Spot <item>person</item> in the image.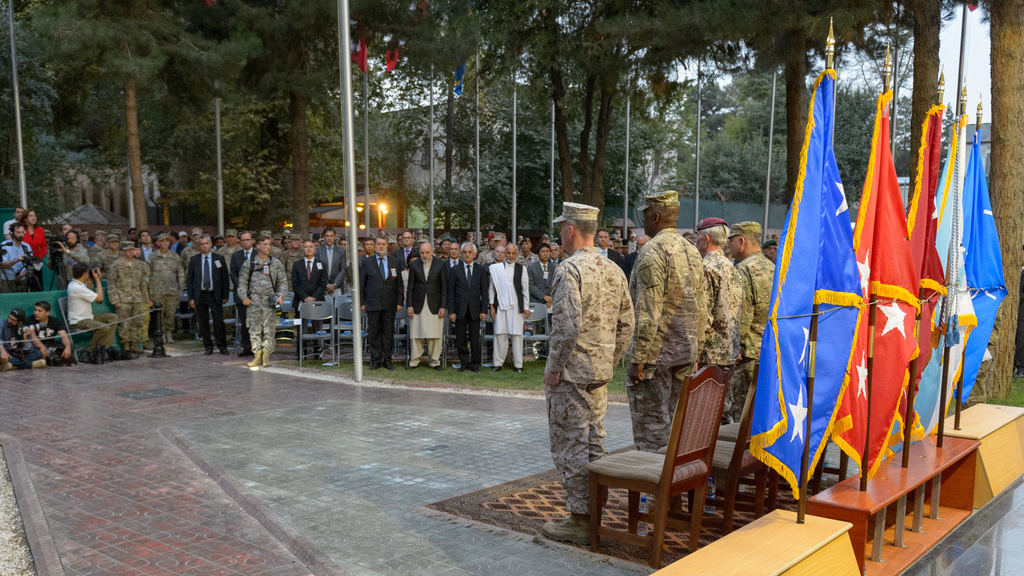
<item>person</item> found at 447, 242, 489, 369.
